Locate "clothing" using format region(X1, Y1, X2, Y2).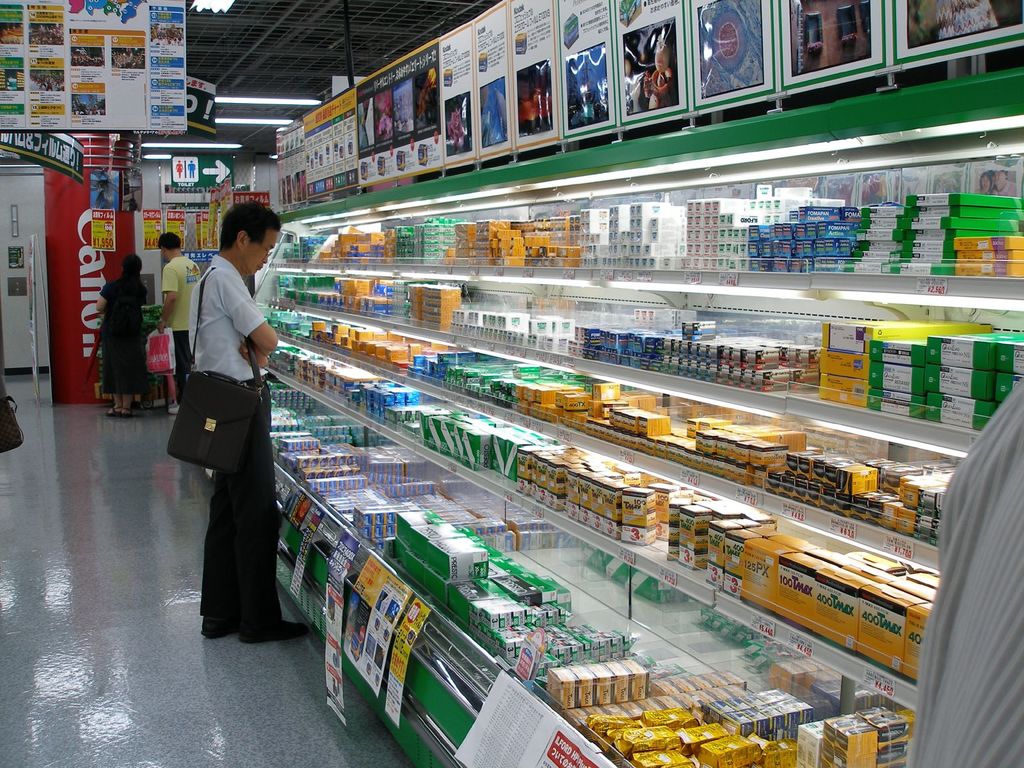
region(169, 223, 283, 635).
